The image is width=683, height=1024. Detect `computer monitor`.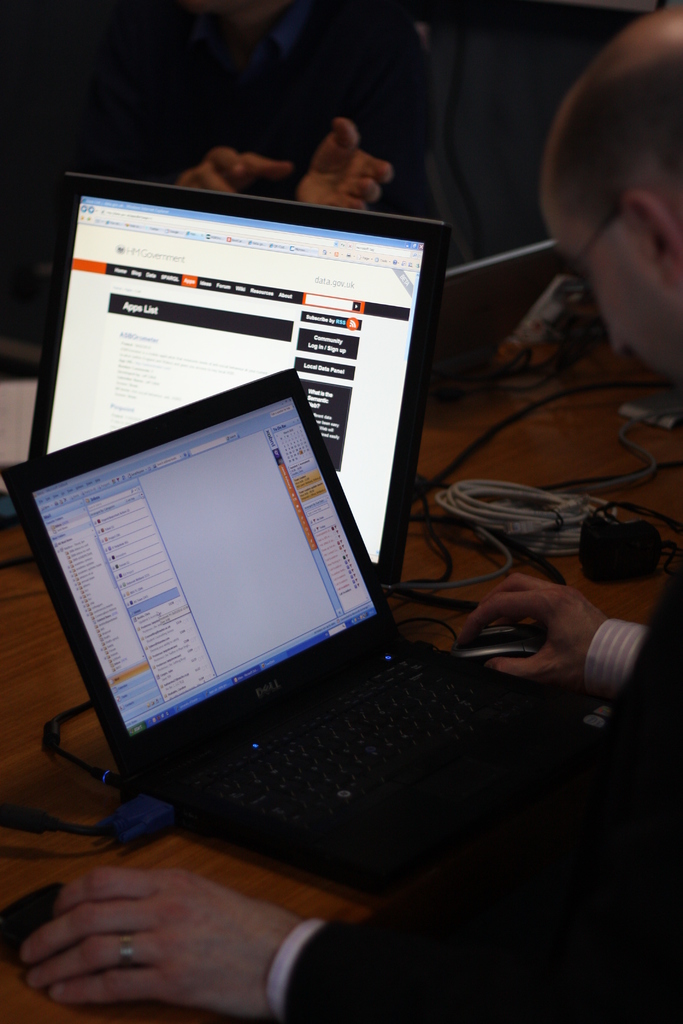
Detection: box(27, 174, 463, 612).
